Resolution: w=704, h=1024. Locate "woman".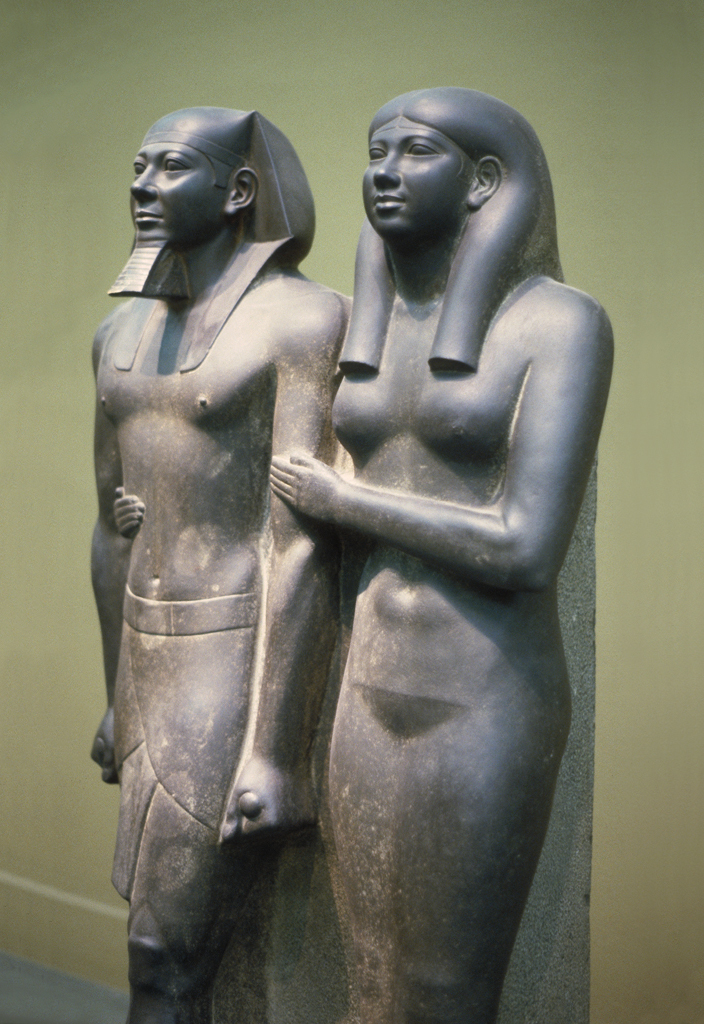
<box>321,85,614,1020</box>.
